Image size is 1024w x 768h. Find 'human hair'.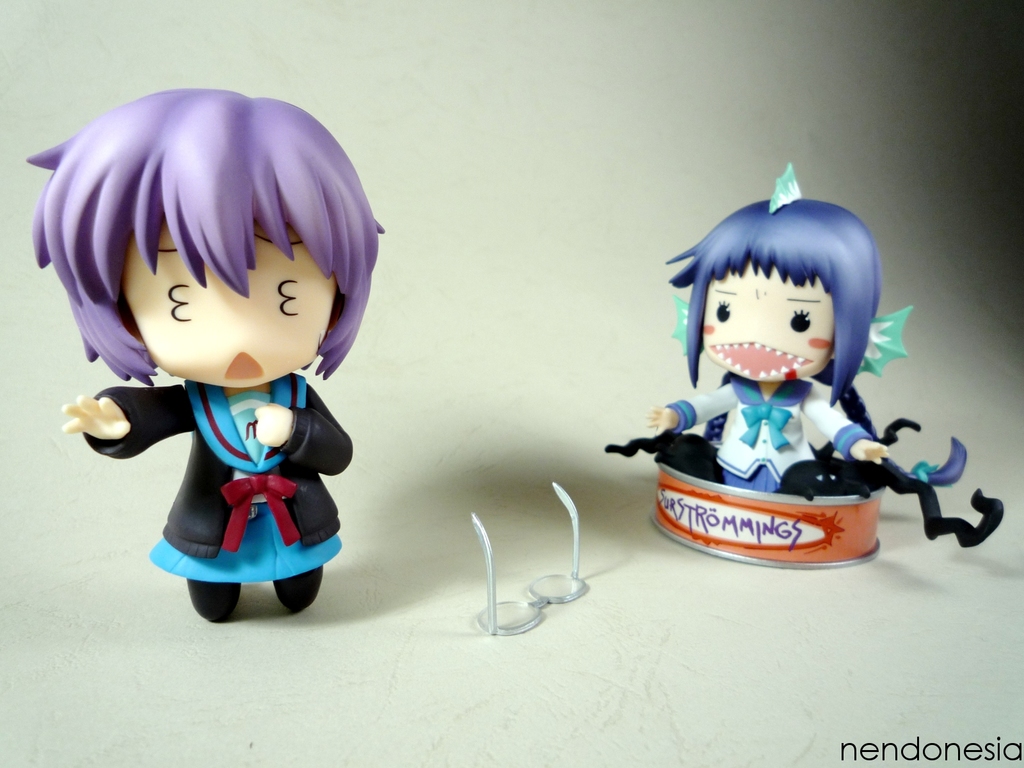
(52, 77, 374, 415).
